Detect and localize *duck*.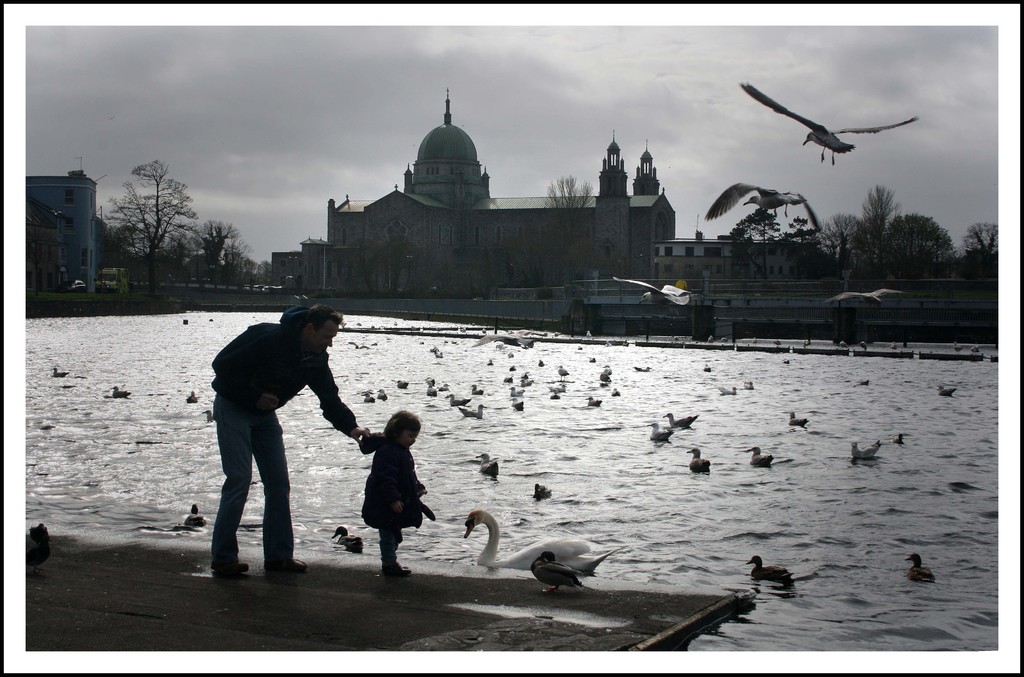
Localized at [left=858, top=375, right=868, bottom=388].
